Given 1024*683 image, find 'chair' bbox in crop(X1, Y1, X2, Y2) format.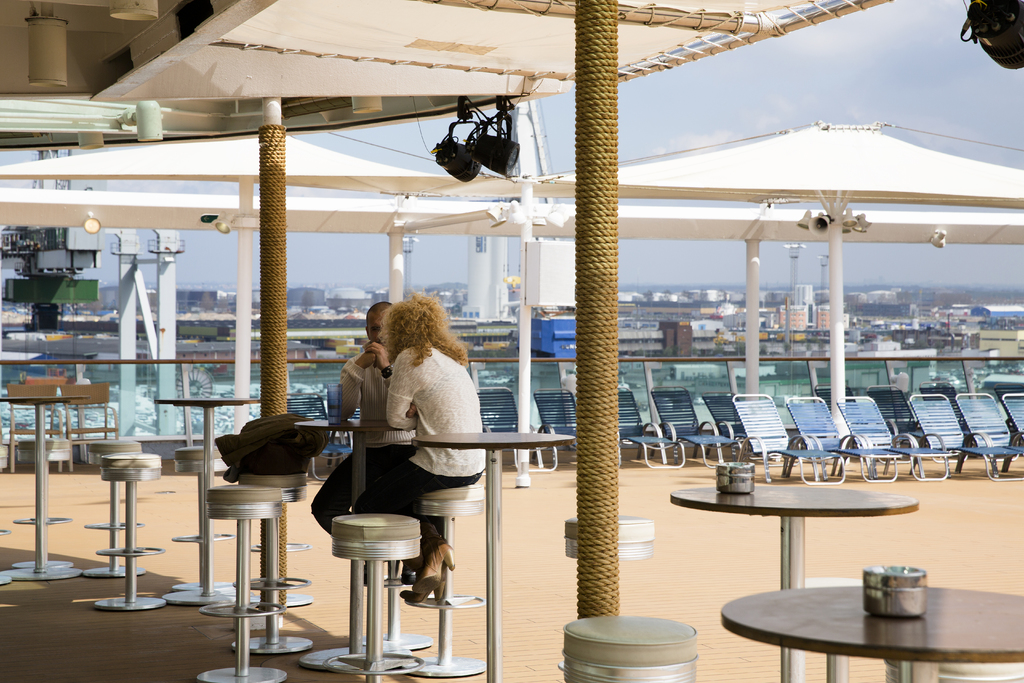
crop(287, 393, 354, 479).
